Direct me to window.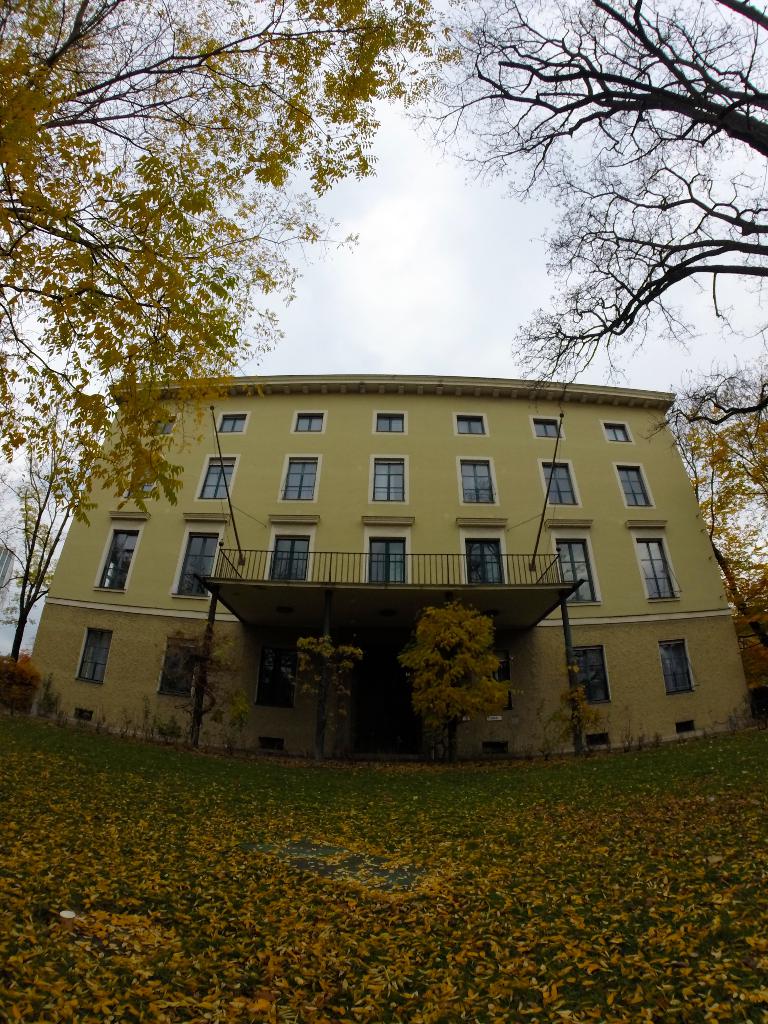
Direction: 72 707 93 721.
